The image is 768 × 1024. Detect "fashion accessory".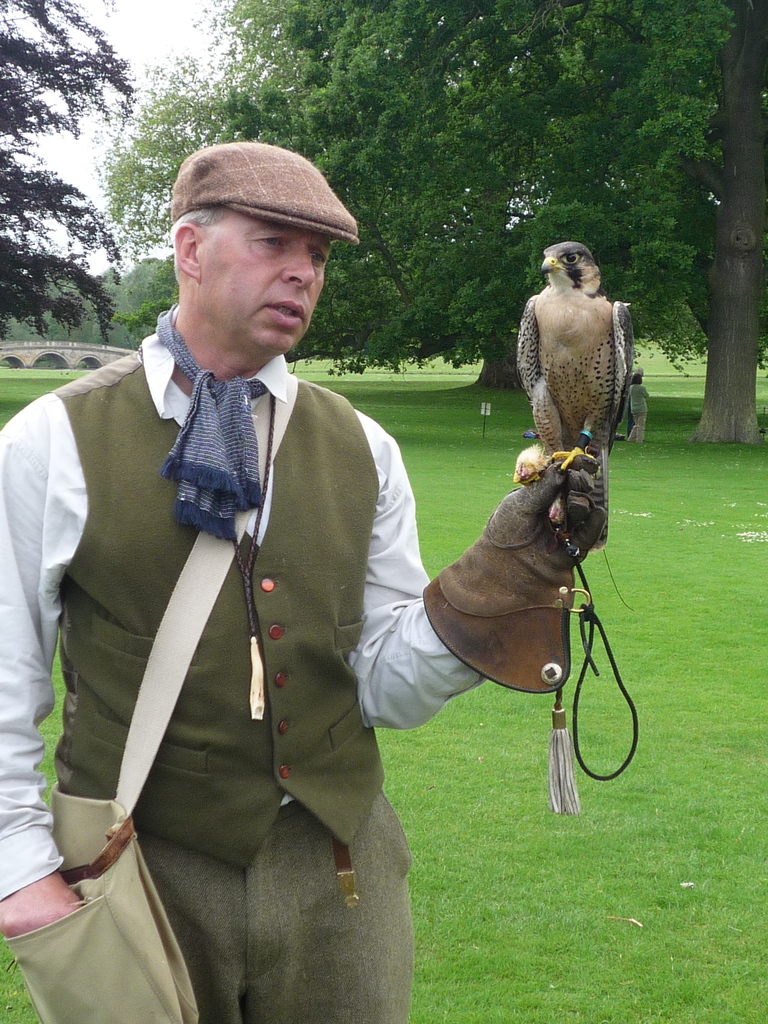
Detection: 152, 301, 266, 540.
